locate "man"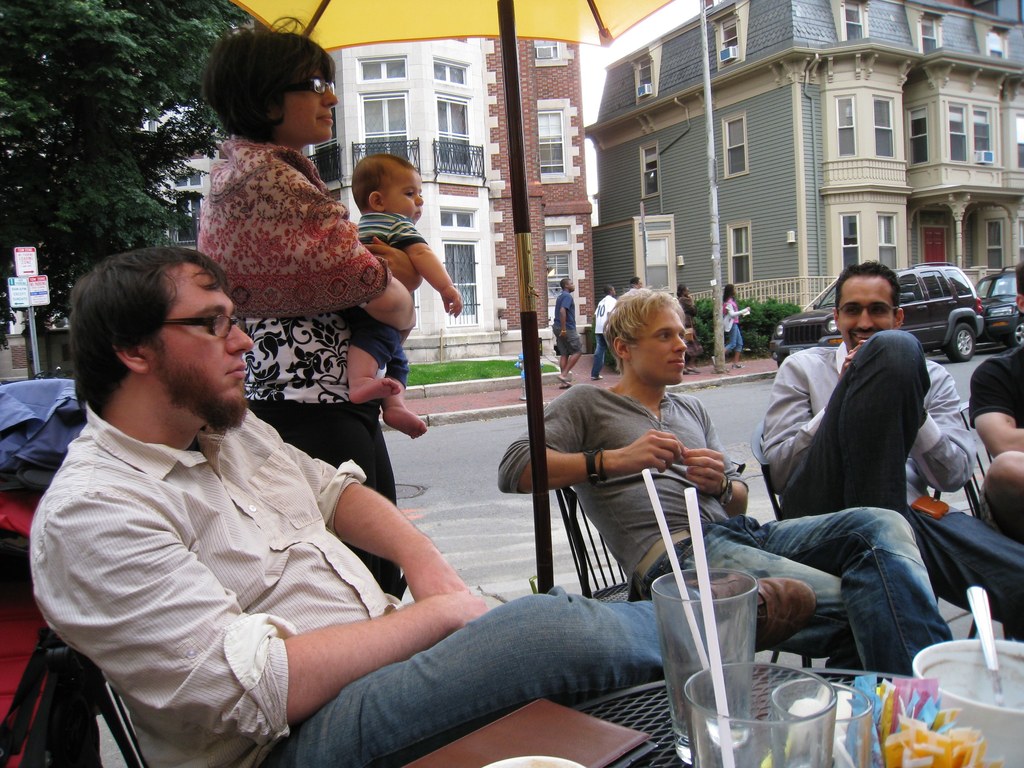
<region>590, 282, 621, 380</region>
